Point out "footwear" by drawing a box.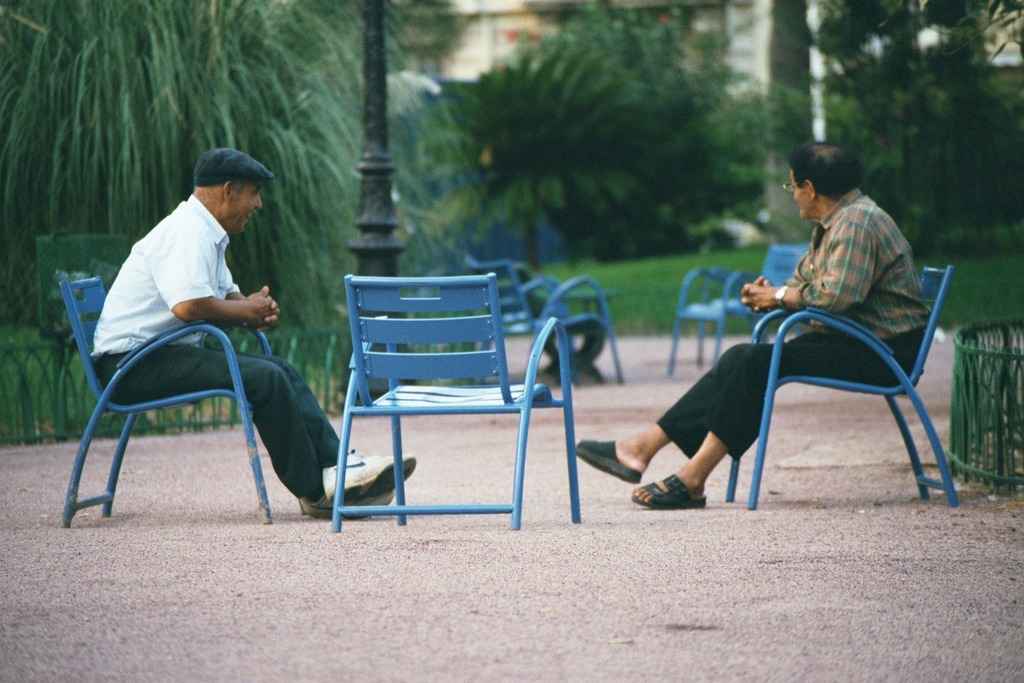
{"x1": 573, "y1": 439, "x2": 639, "y2": 492}.
